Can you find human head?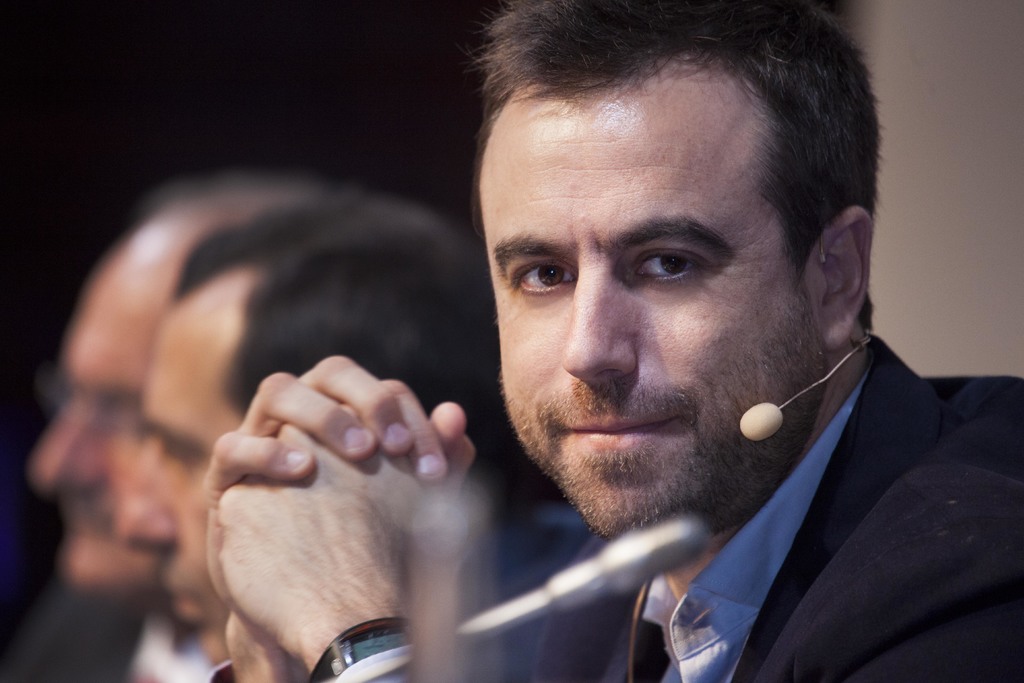
Yes, bounding box: (left=29, top=171, right=323, bottom=594).
